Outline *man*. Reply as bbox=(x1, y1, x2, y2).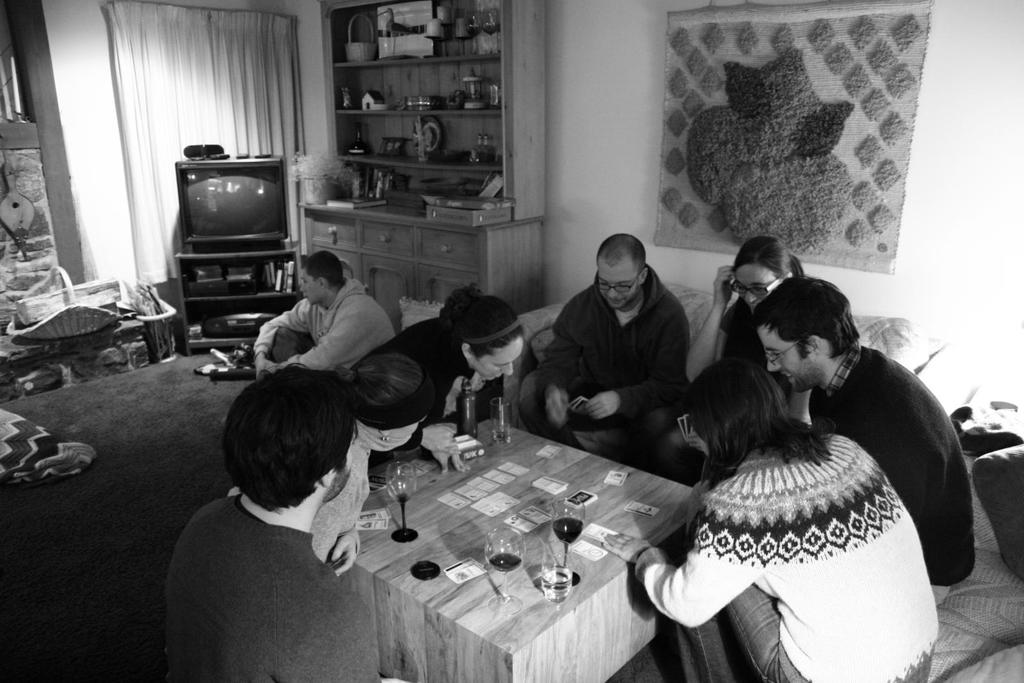
bbox=(160, 354, 379, 682).
